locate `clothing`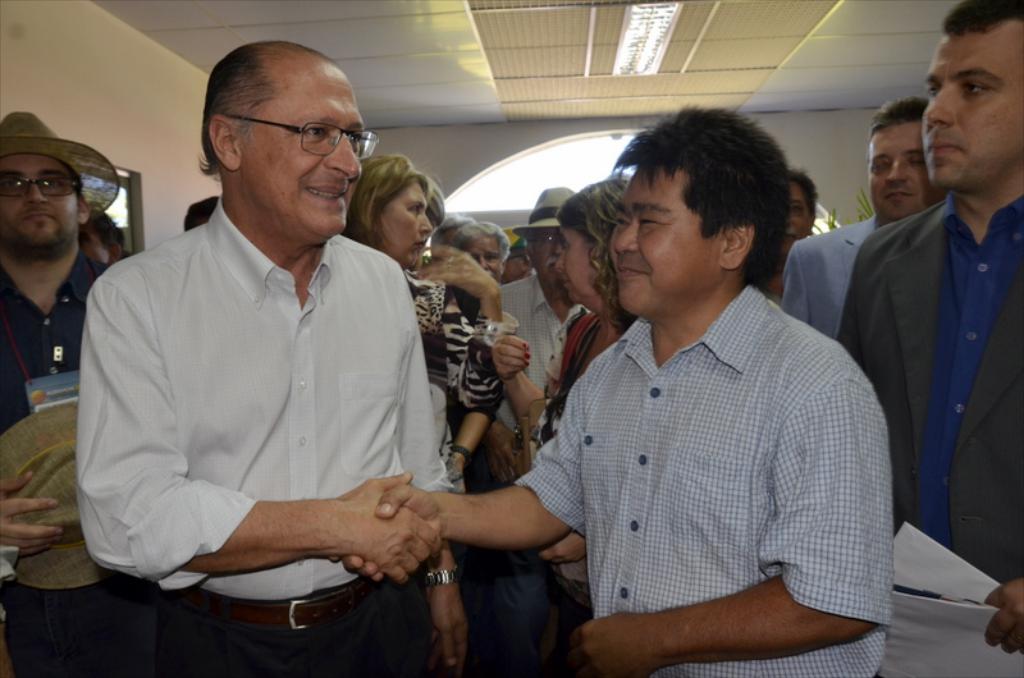
0/246/140/677
